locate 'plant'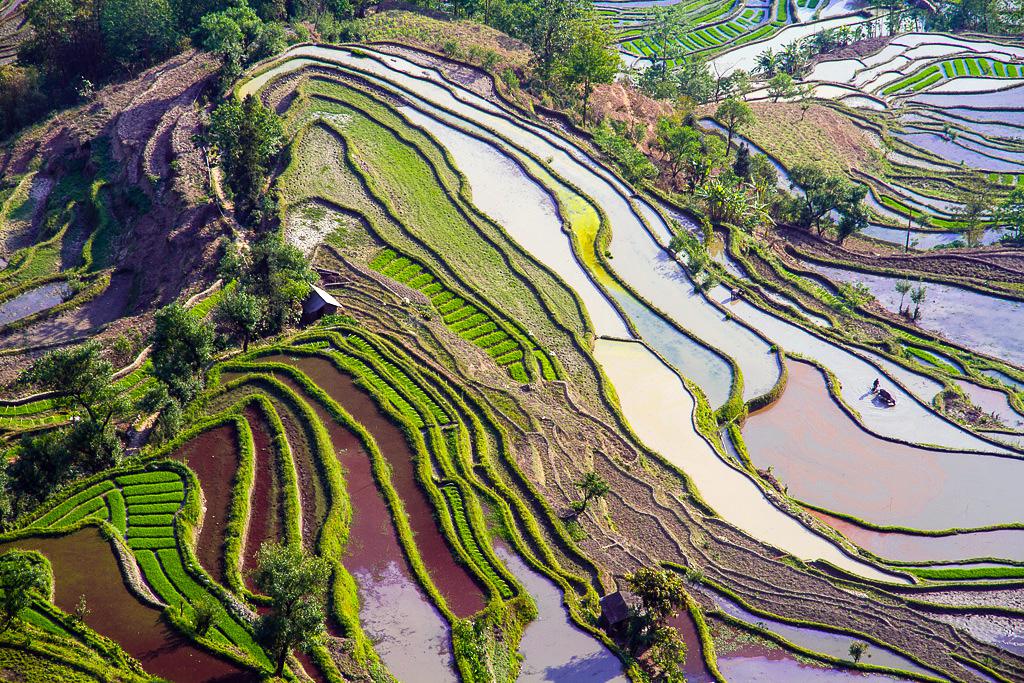
[749,48,791,85]
